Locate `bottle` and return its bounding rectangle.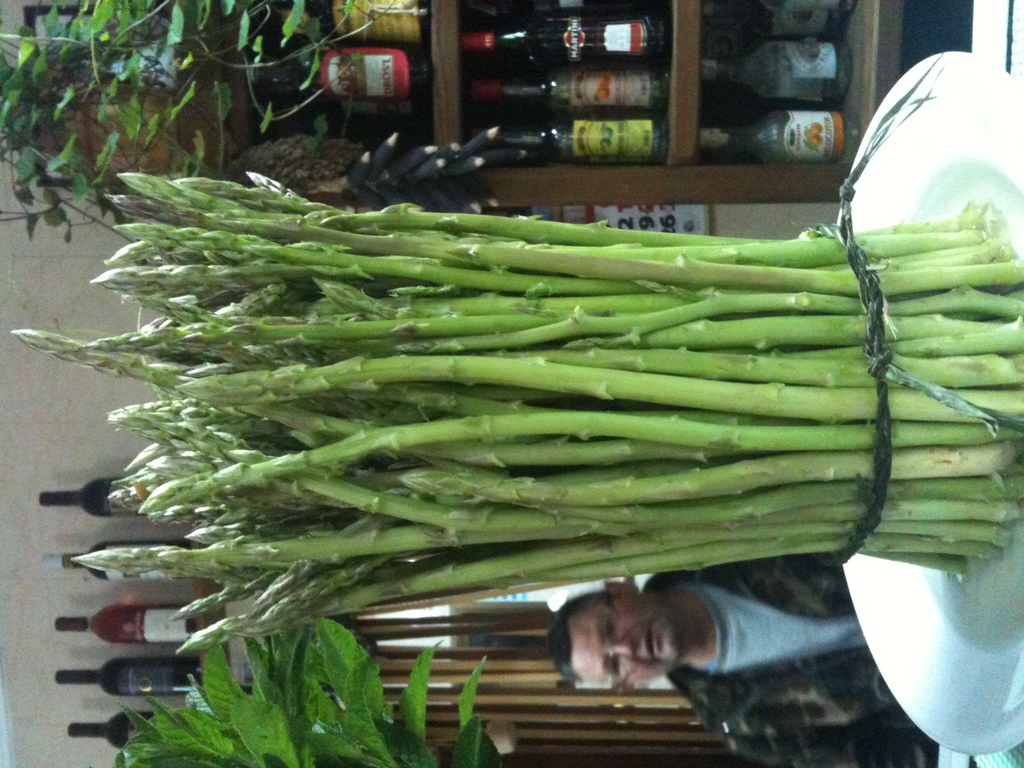
x1=54 y1=605 x2=199 y2=643.
